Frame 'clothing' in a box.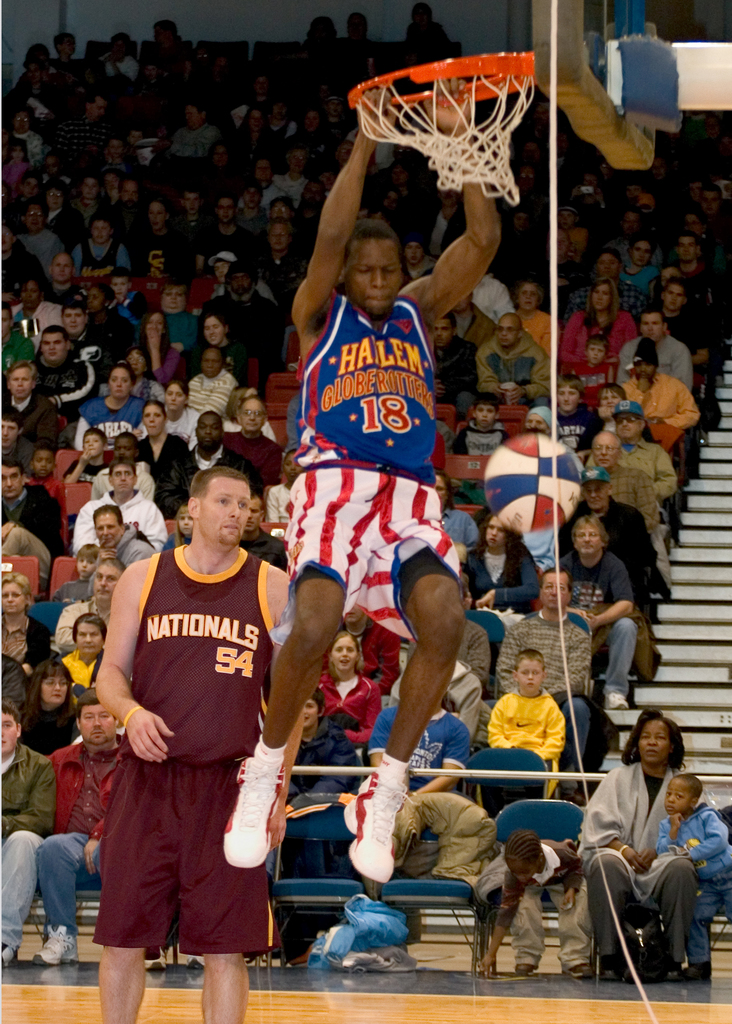
[x1=0, y1=329, x2=35, y2=384].
